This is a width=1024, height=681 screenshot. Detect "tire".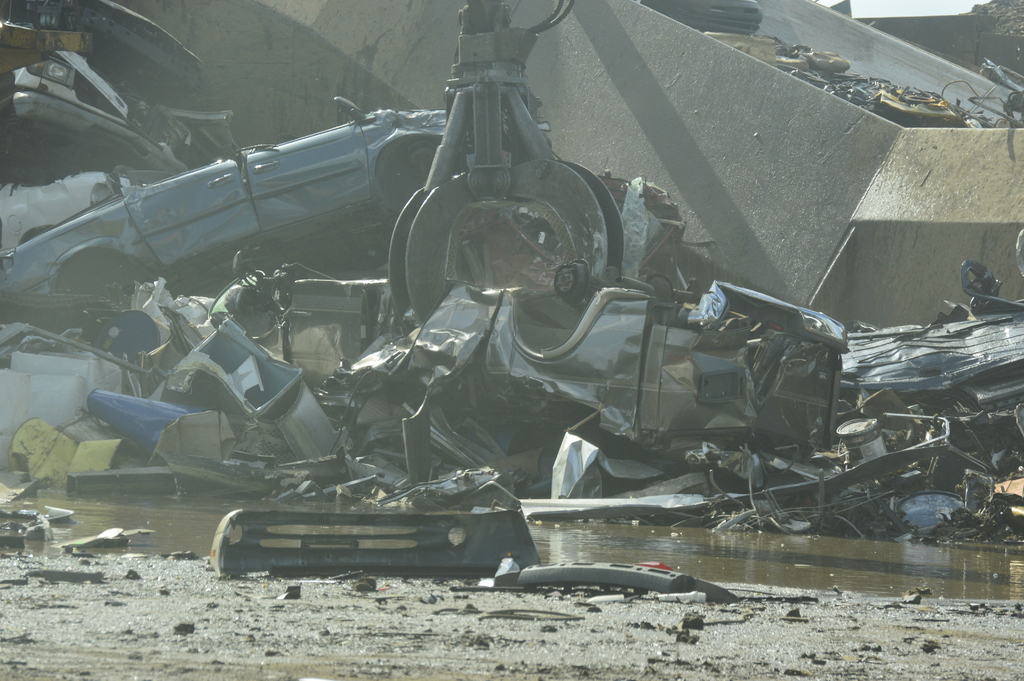
552 260 586 301.
